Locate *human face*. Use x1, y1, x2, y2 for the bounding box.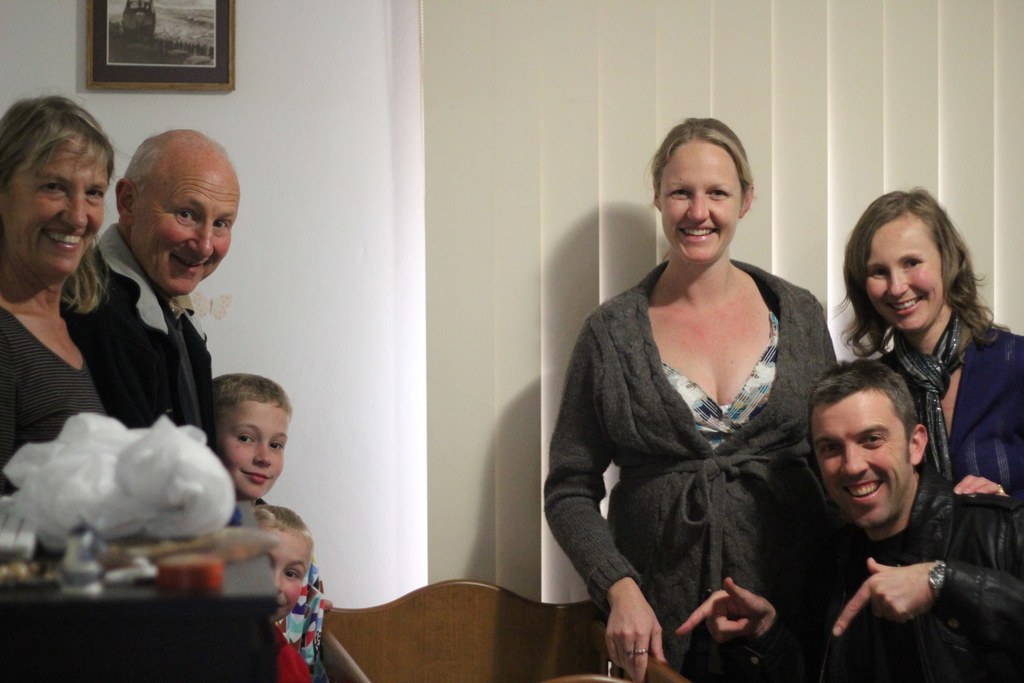
860, 215, 952, 335.
